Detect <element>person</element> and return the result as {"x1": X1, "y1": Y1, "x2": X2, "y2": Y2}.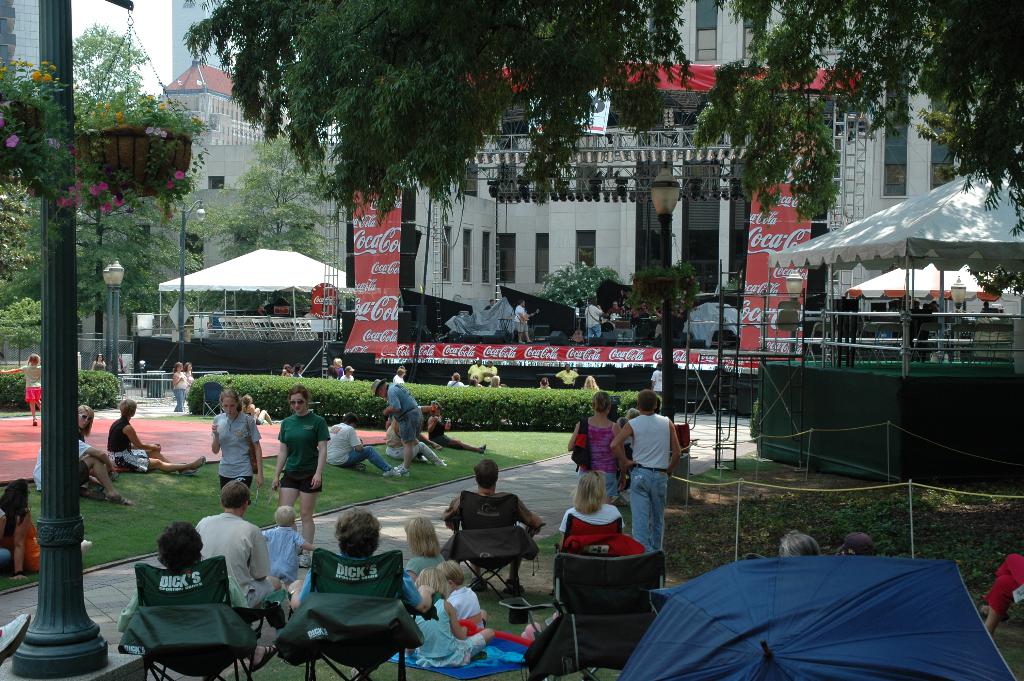
{"x1": 559, "y1": 470, "x2": 631, "y2": 555}.
